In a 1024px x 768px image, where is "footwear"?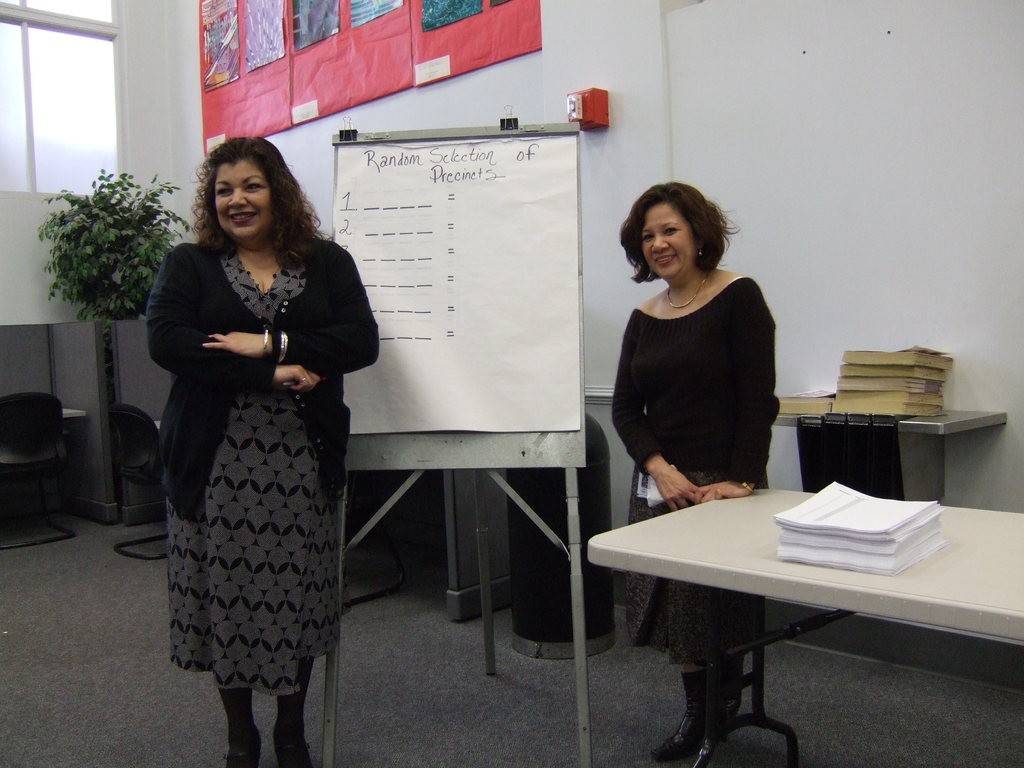
<box>276,725,308,767</box>.
